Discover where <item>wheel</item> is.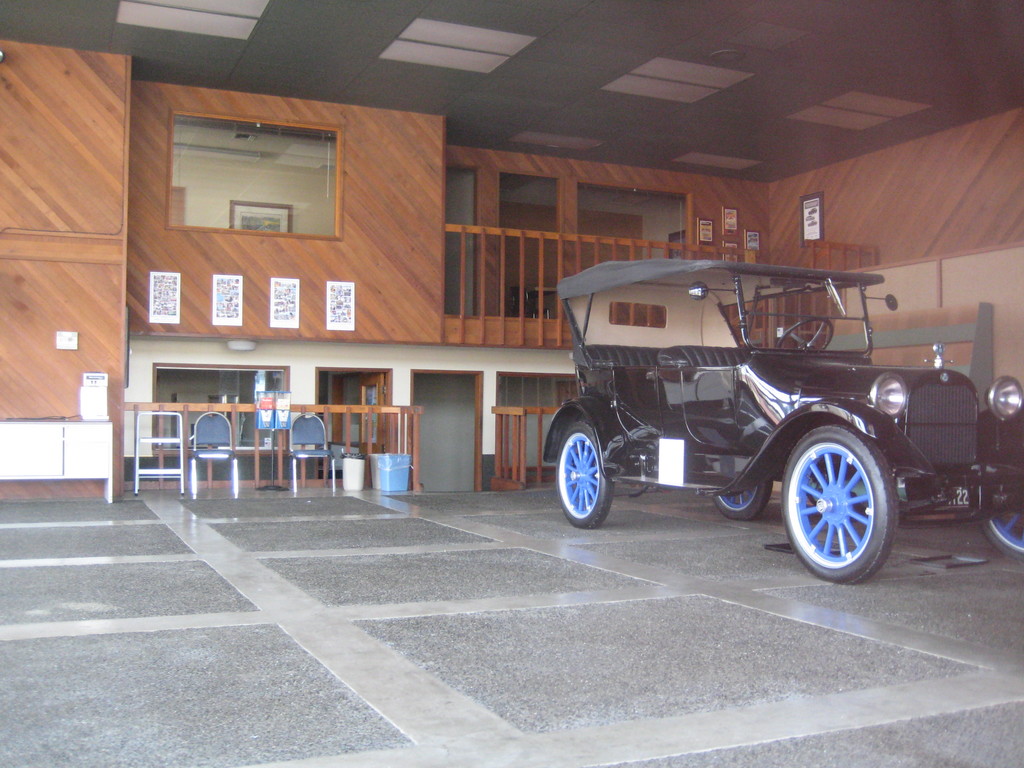
Discovered at pyautogui.locateOnScreen(776, 319, 833, 348).
